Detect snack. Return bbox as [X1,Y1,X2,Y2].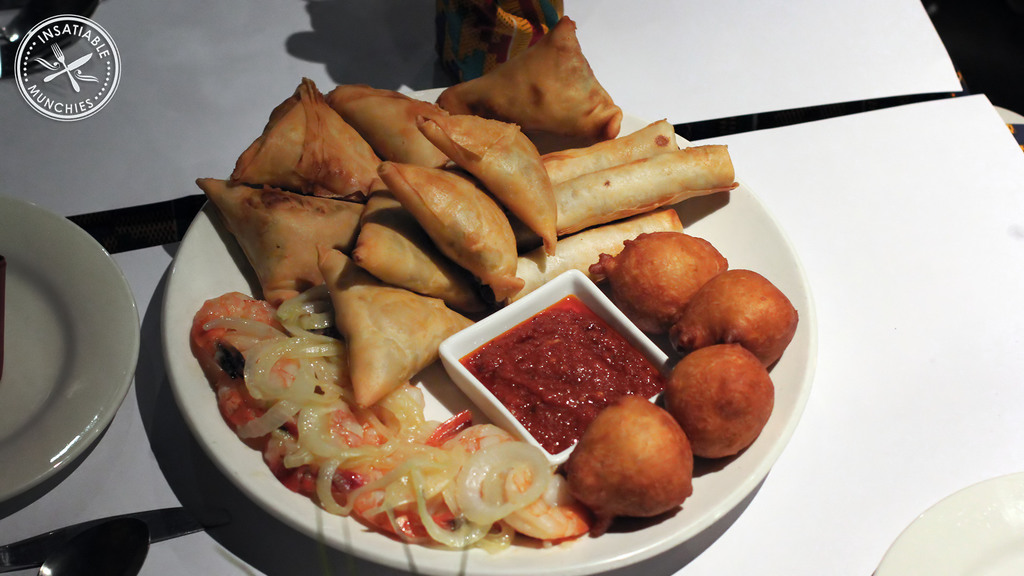
[416,119,554,248].
